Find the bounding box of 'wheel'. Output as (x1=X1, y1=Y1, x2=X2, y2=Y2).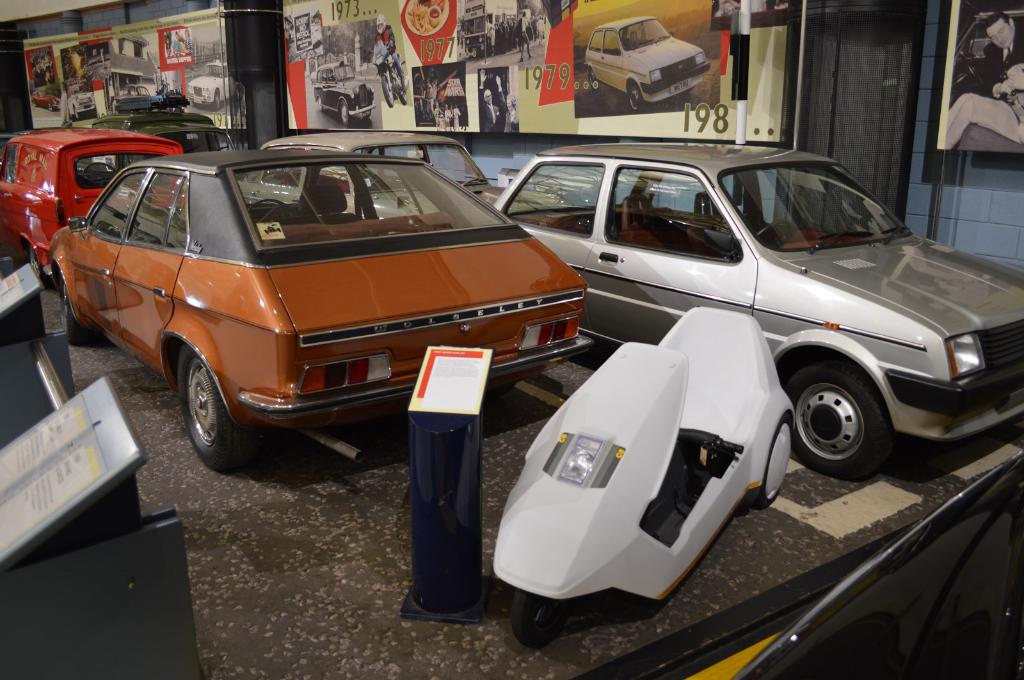
(x1=56, y1=285, x2=94, y2=345).
